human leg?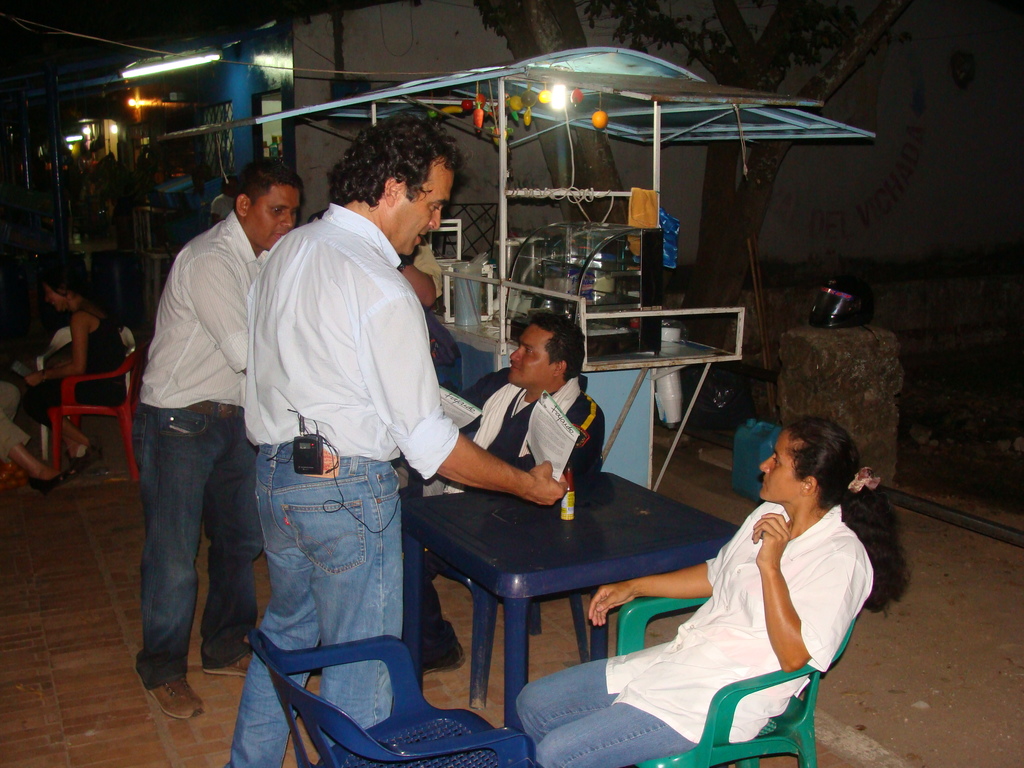
127,392,218,725
